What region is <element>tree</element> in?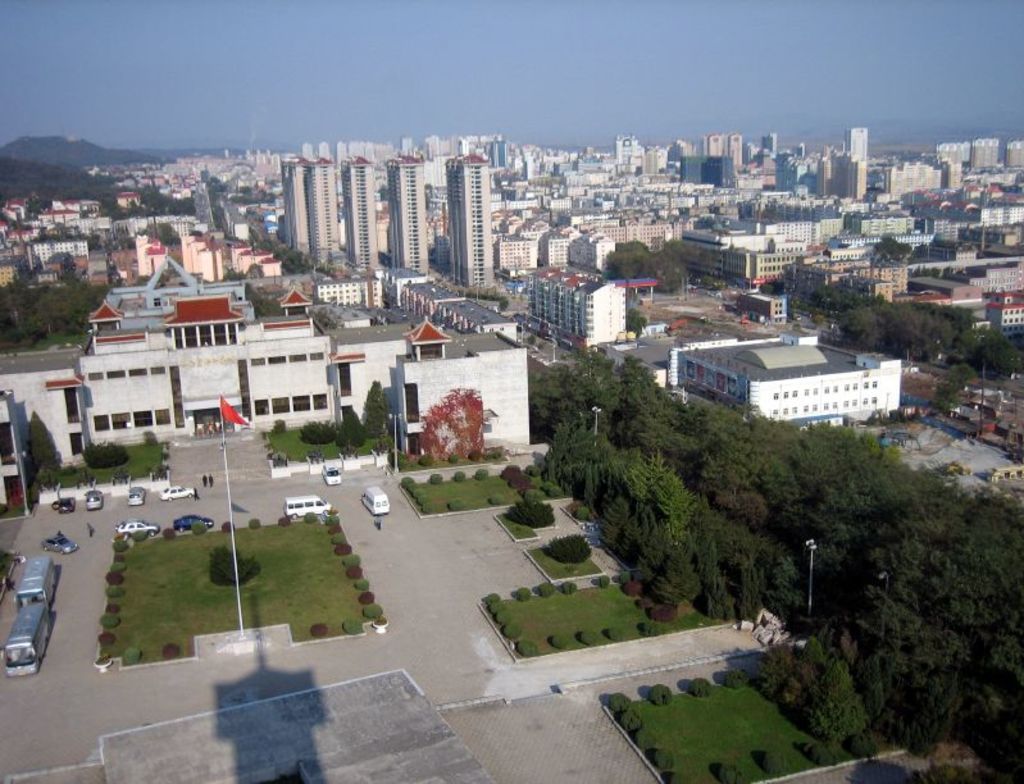
bbox(531, 348, 1014, 771).
